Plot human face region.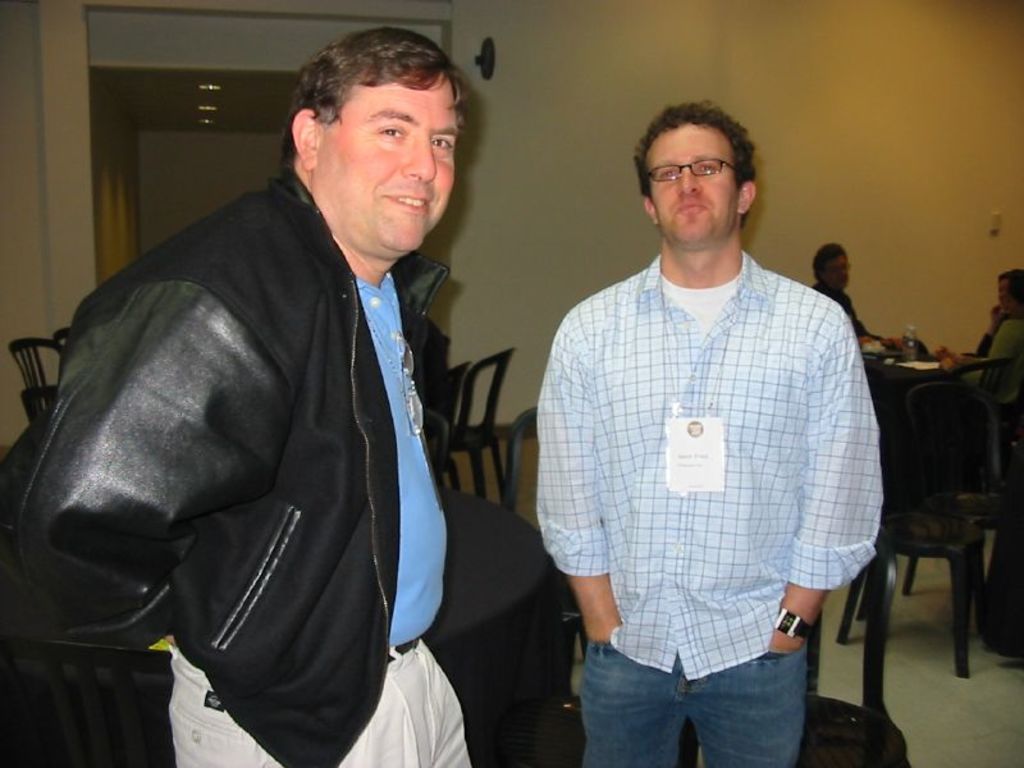
Plotted at 995 280 1014 312.
